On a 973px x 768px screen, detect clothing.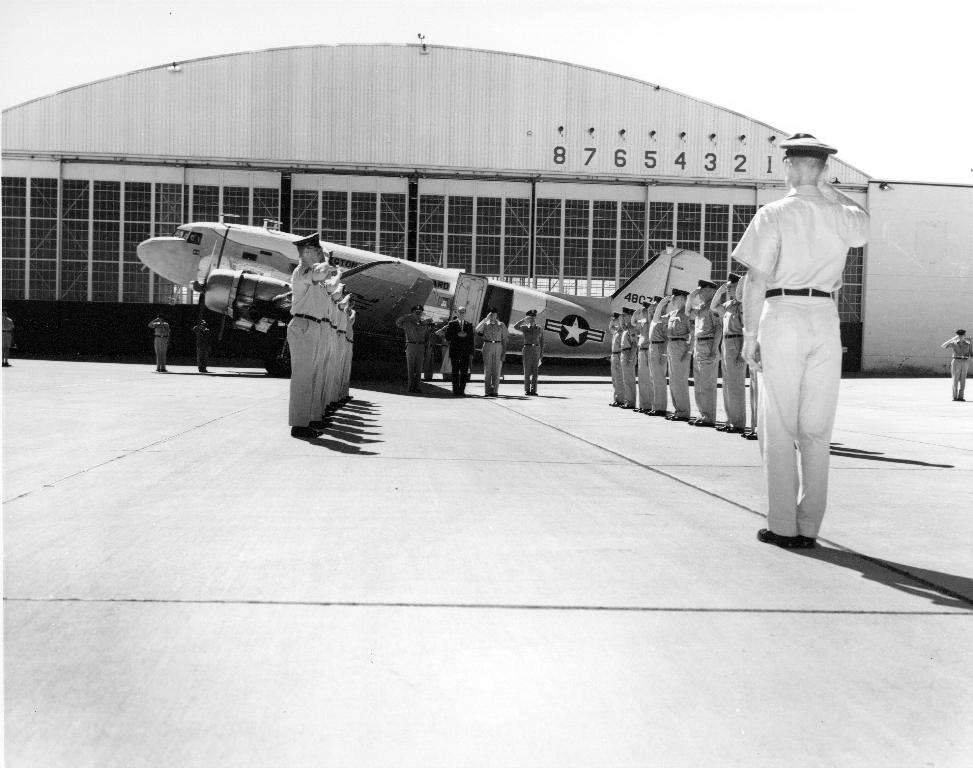
Rect(661, 303, 691, 418).
